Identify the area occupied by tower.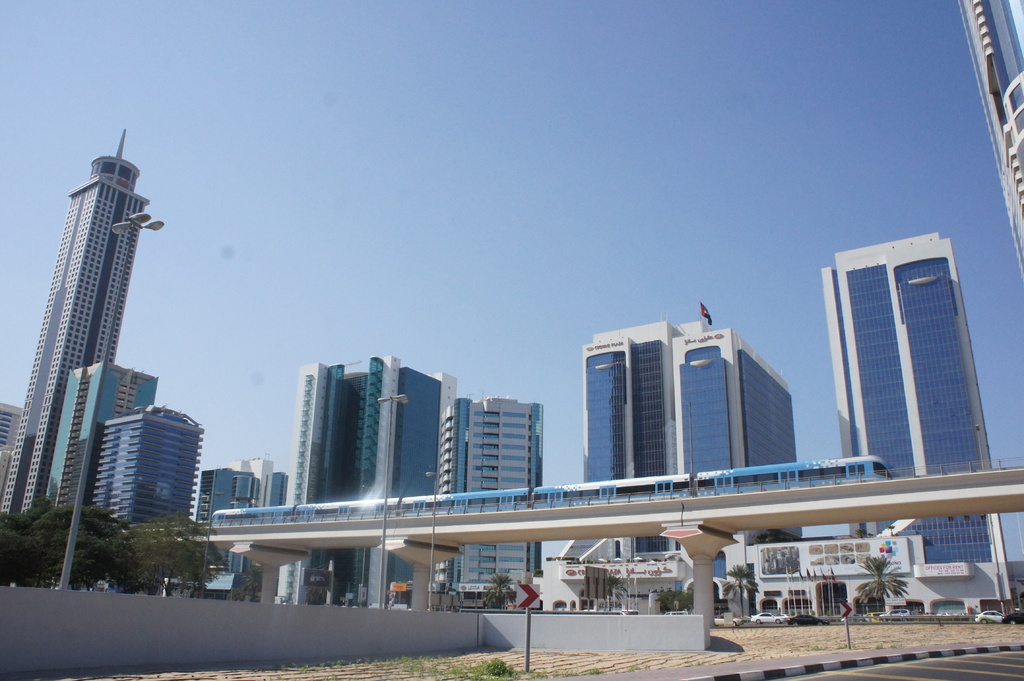
Area: BBox(303, 360, 353, 618).
